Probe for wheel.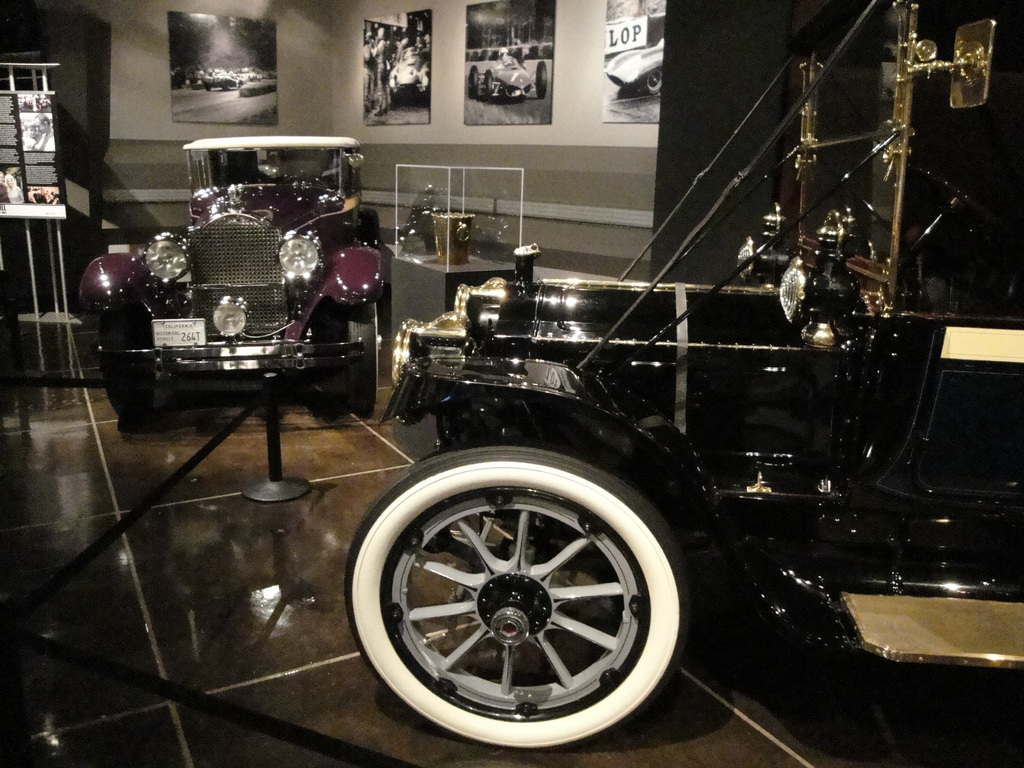
Probe result: BBox(342, 444, 698, 751).
